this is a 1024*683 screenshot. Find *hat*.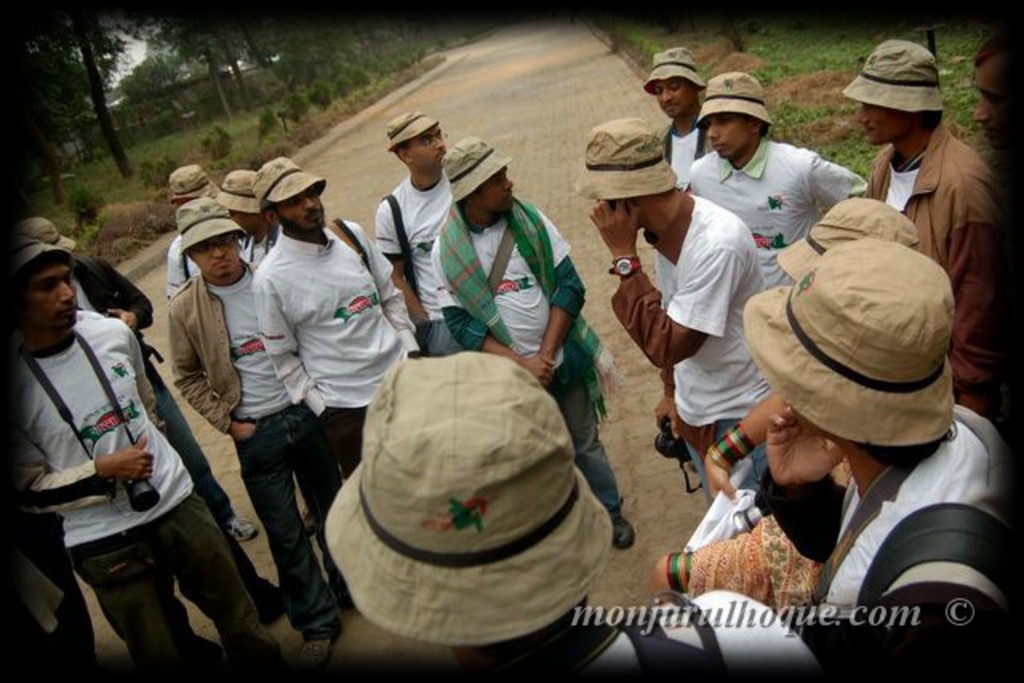
Bounding box: (165,158,216,206).
